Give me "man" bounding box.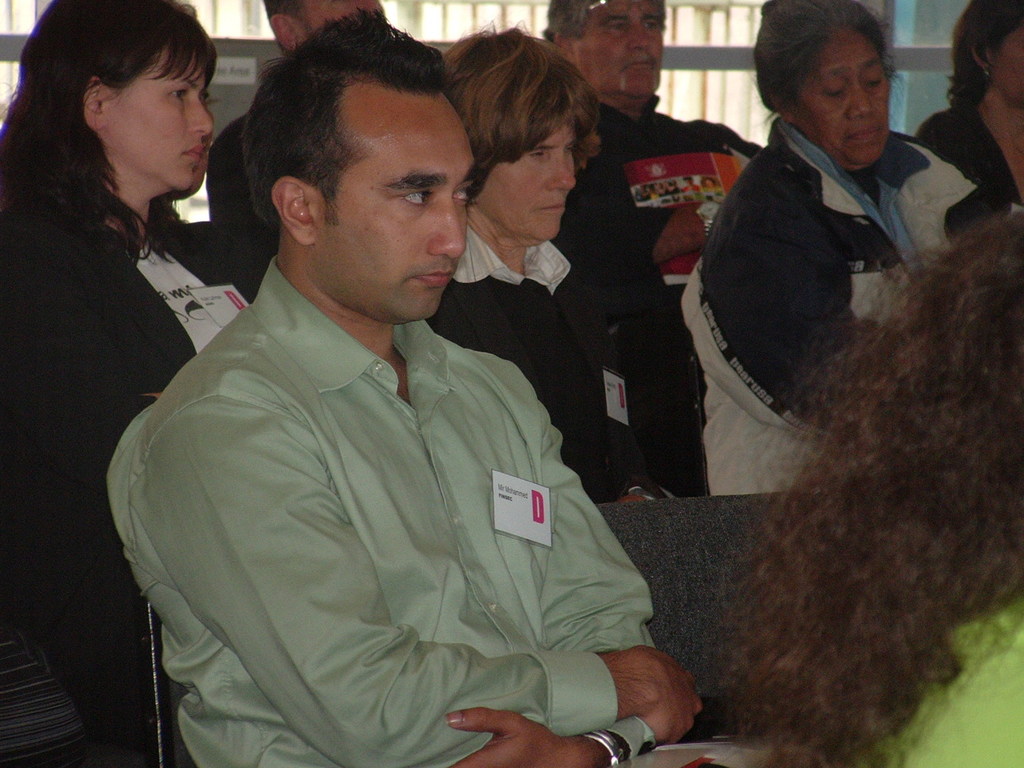
bbox=[210, 0, 388, 305].
